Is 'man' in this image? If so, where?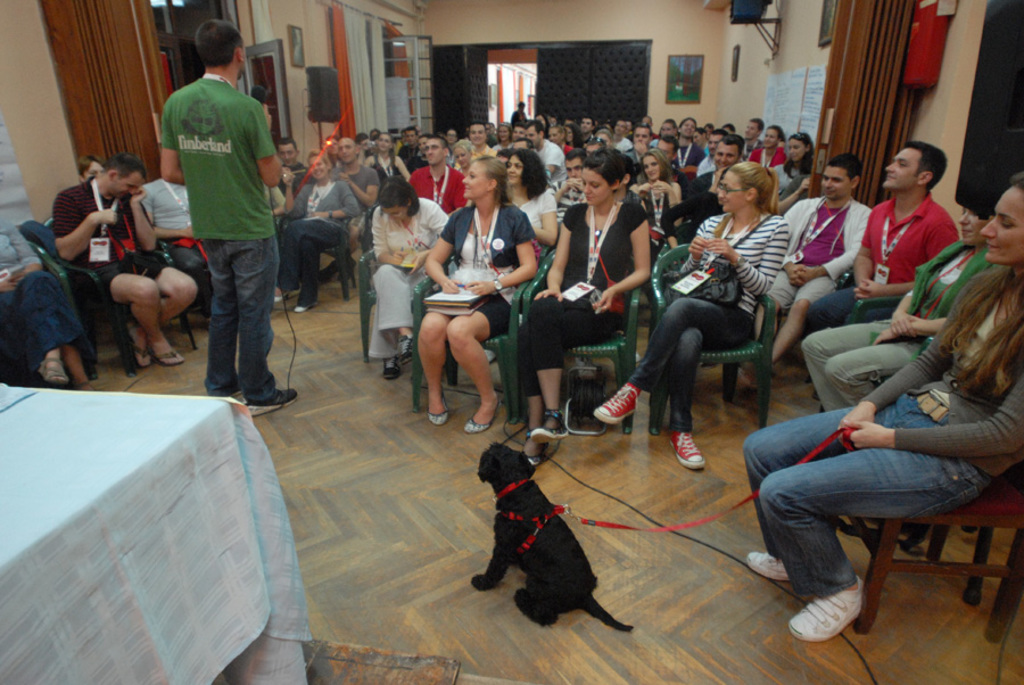
Yes, at 263,187,294,299.
